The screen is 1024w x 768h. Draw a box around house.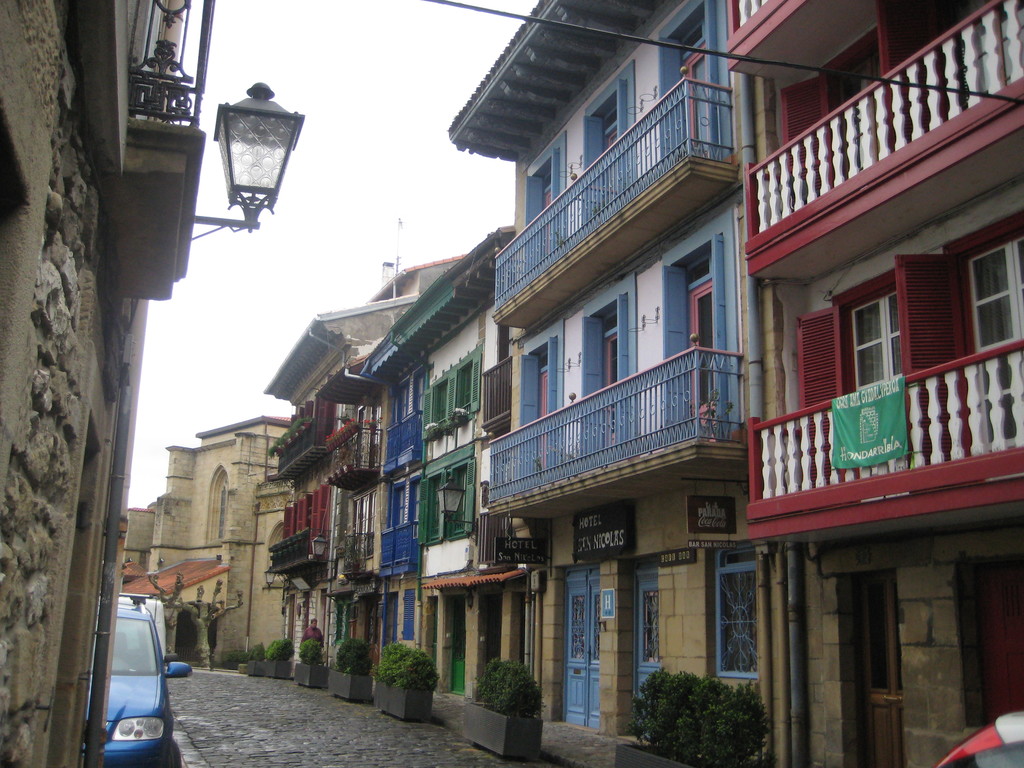
[left=506, top=0, right=804, bottom=767].
